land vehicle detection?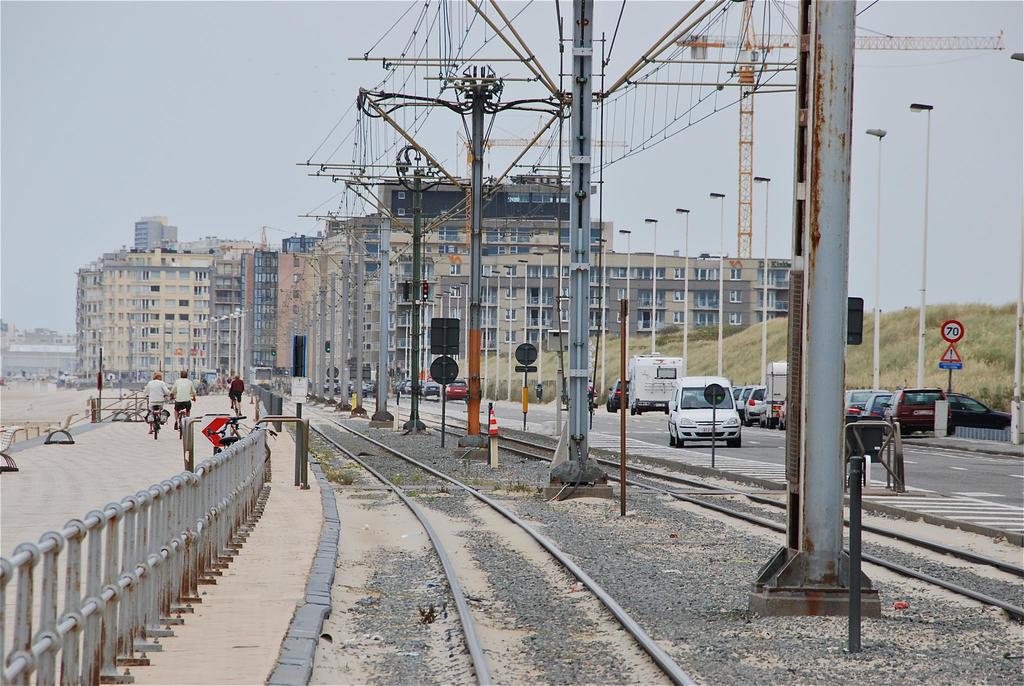
region(673, 379, 754, 450)
